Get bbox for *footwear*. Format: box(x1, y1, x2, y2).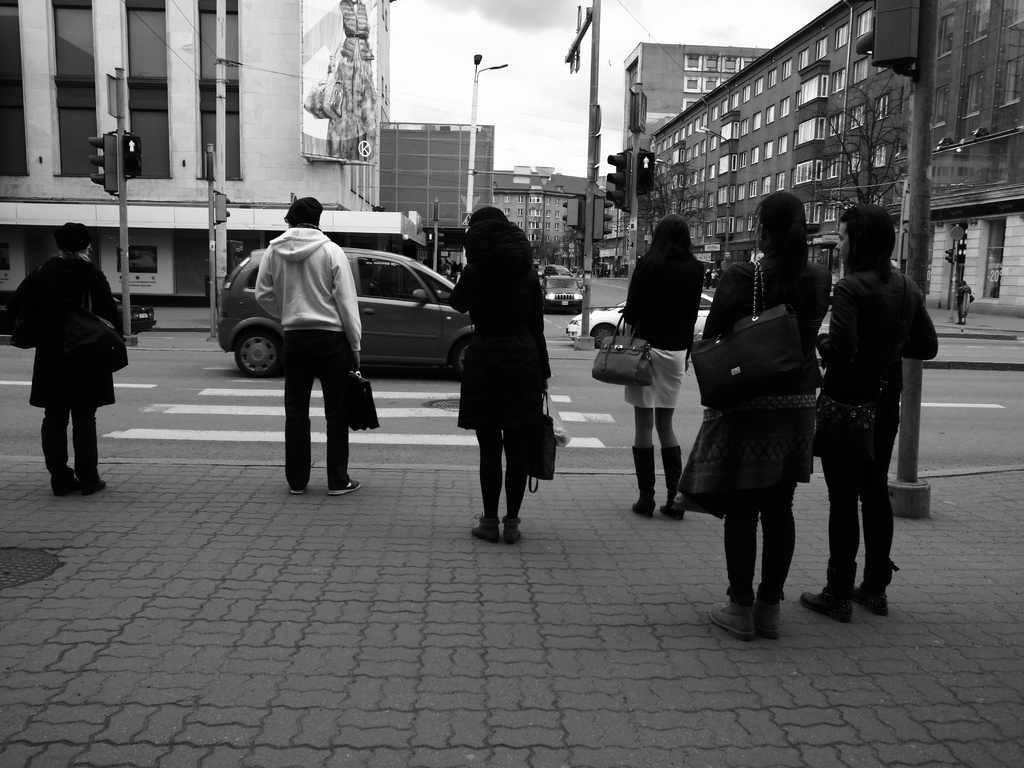
box(704, 599, 761, 643).
